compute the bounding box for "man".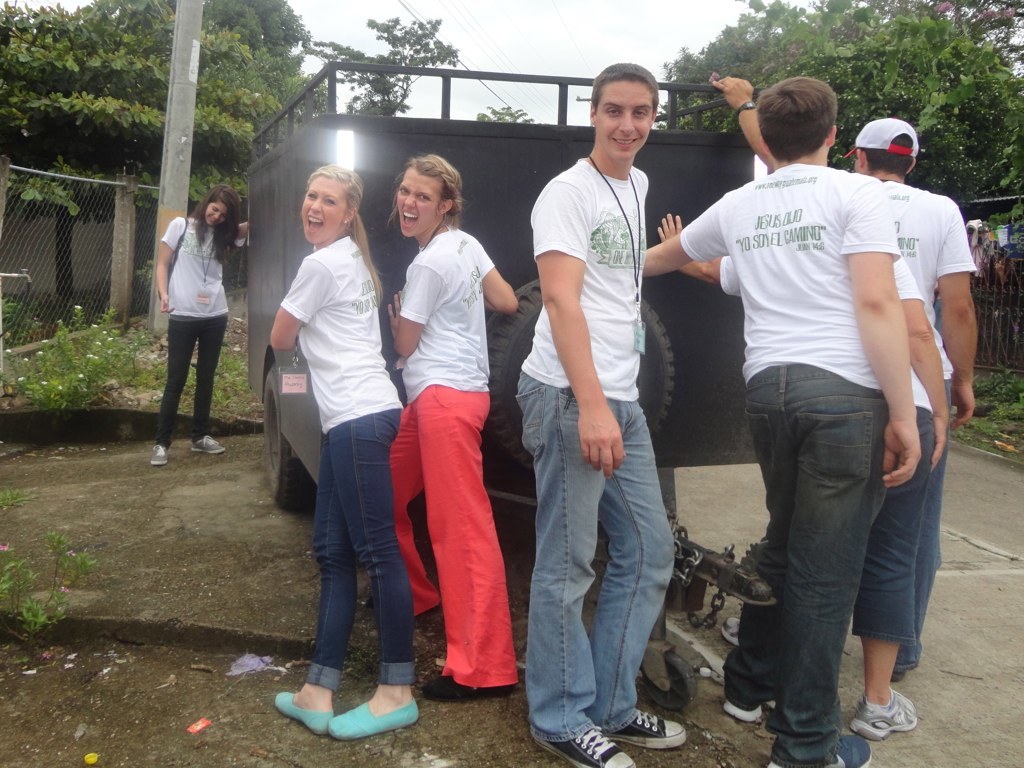
left=639, top=73, right=922, bottom=767.
